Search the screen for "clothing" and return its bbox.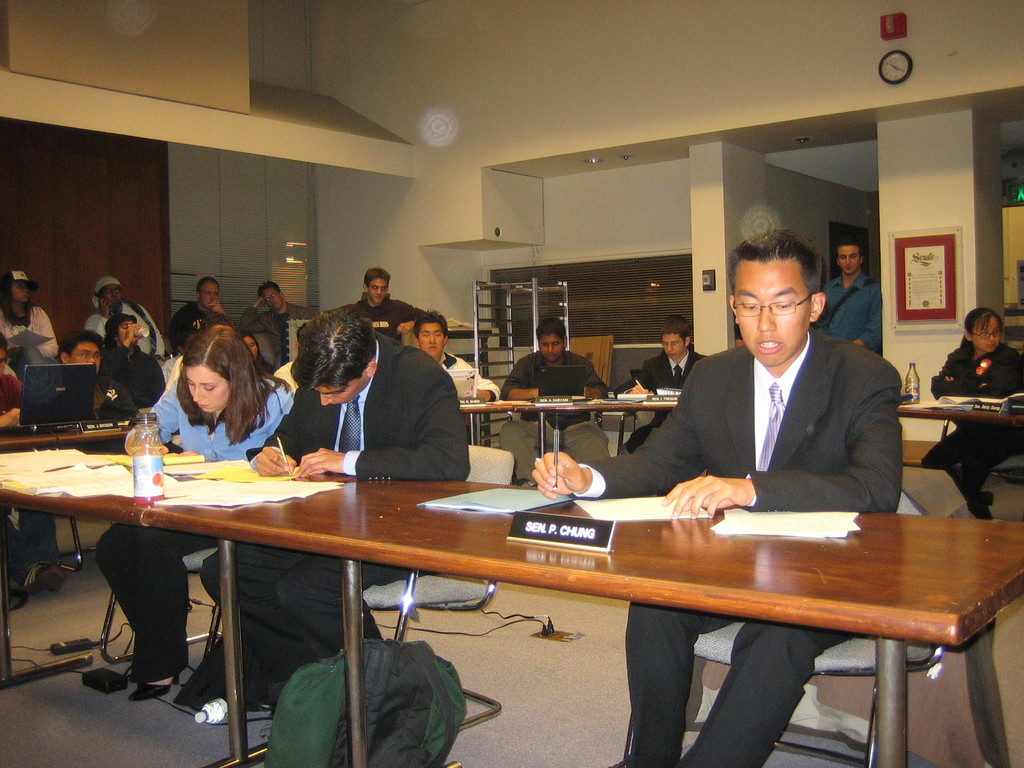
Found: pyautogui.locateOnScreen(0, 375, 28, 408).
